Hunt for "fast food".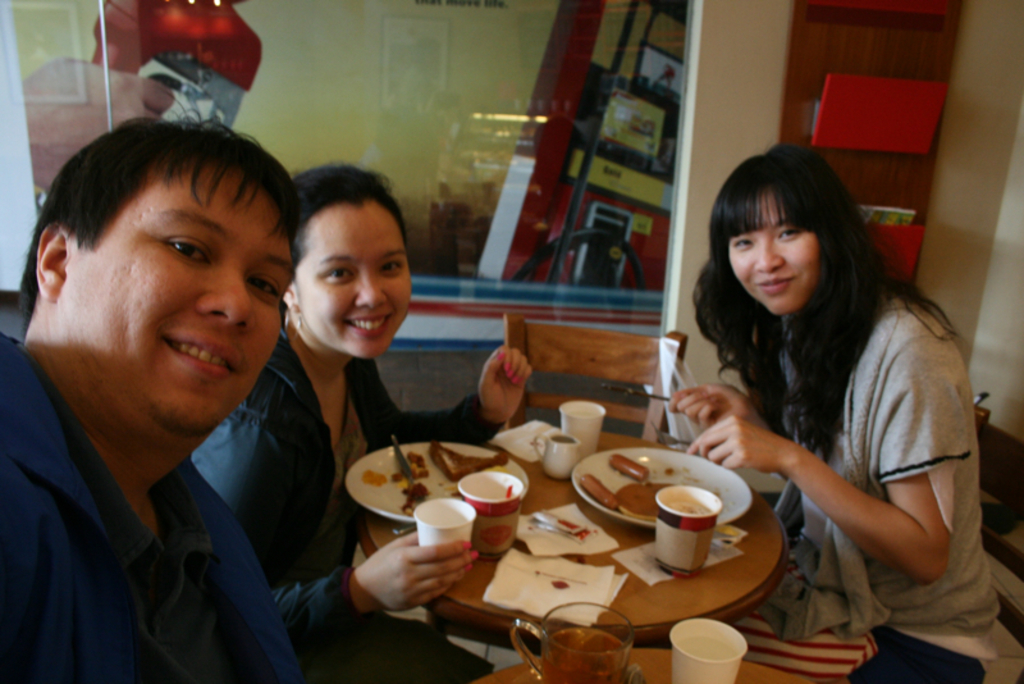
Hunted down at 438 439 511 479.
